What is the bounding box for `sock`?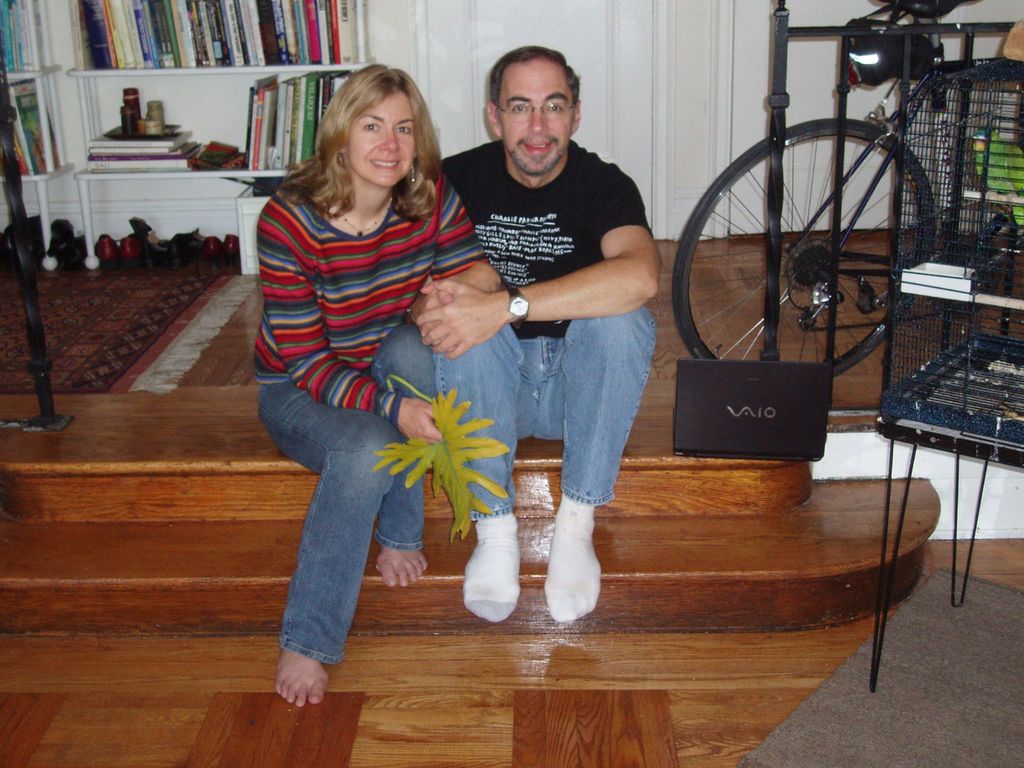
box(465, 511, 522, 622).
